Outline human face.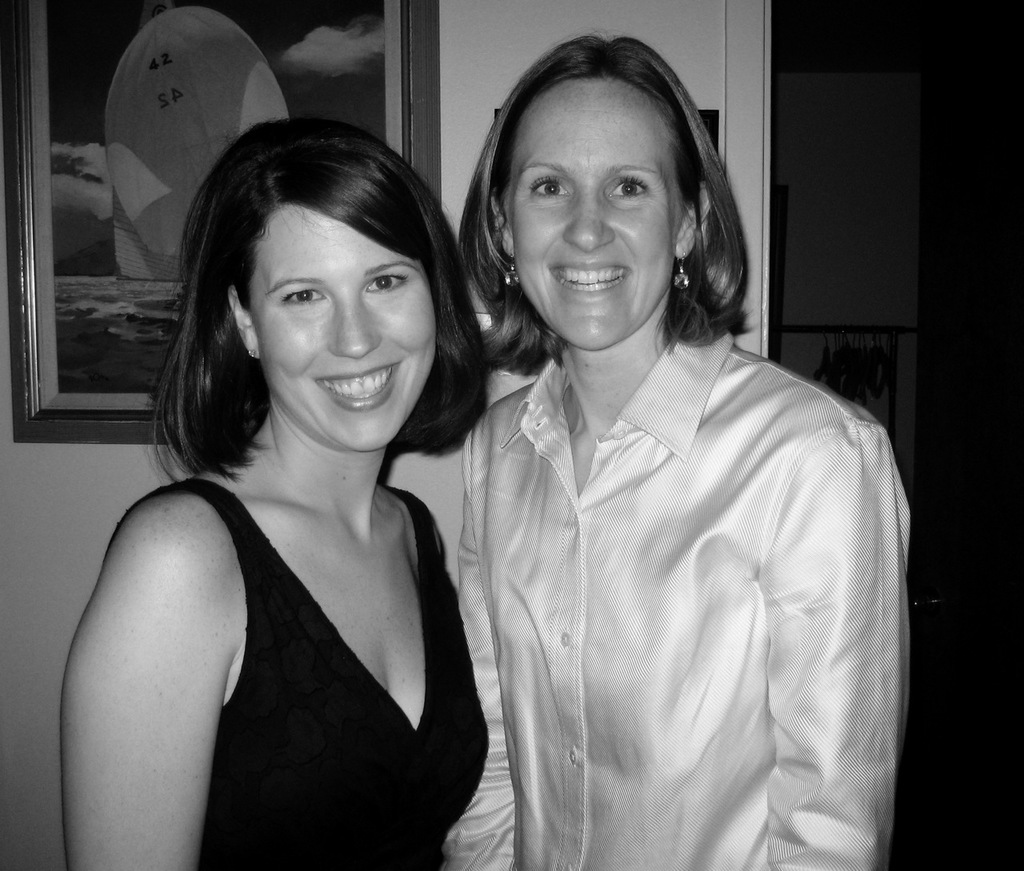
Outline: (x1=510, y1=78, x2=678, y2=352).
